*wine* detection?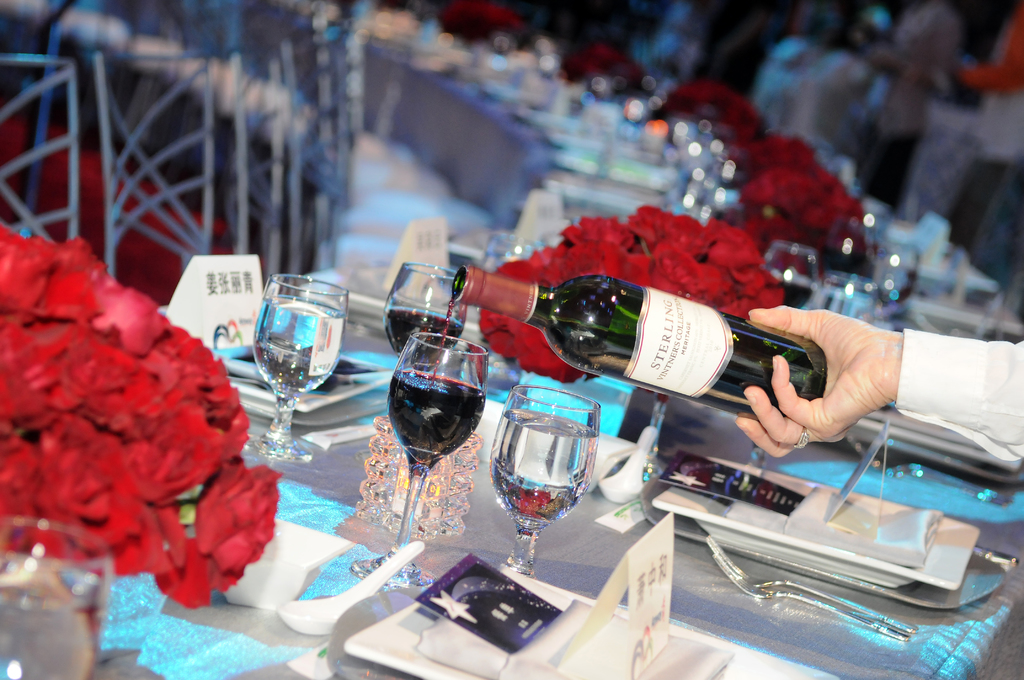
locate(383, 364, 483, 476)
